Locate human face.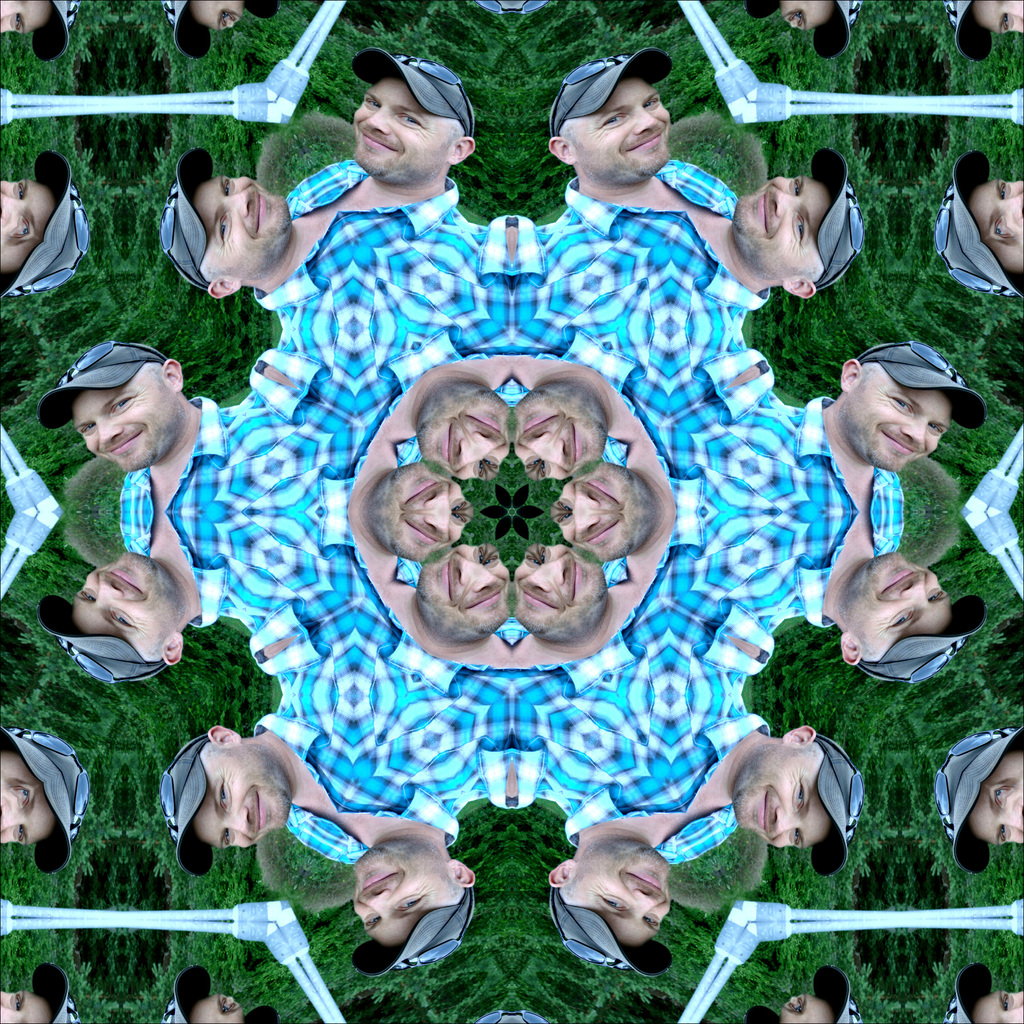
Bounding box: x1=71, y1=376, x2=185, y2=468.
